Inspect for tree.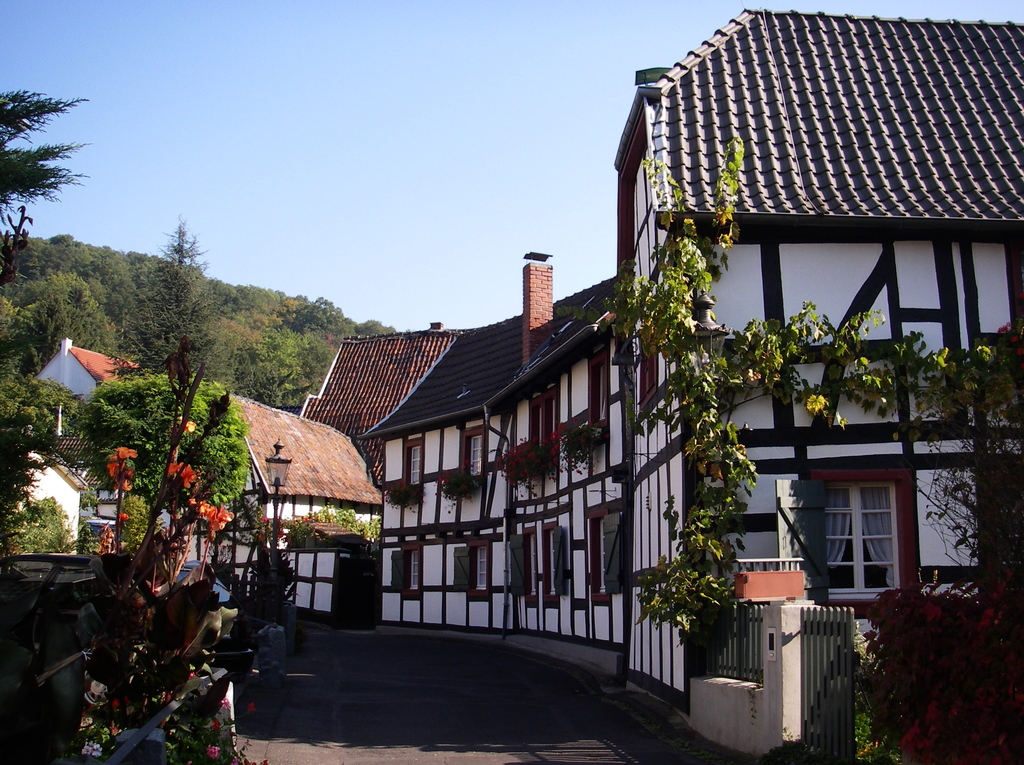
Inspection: crop(234, 324, 330, 411).
